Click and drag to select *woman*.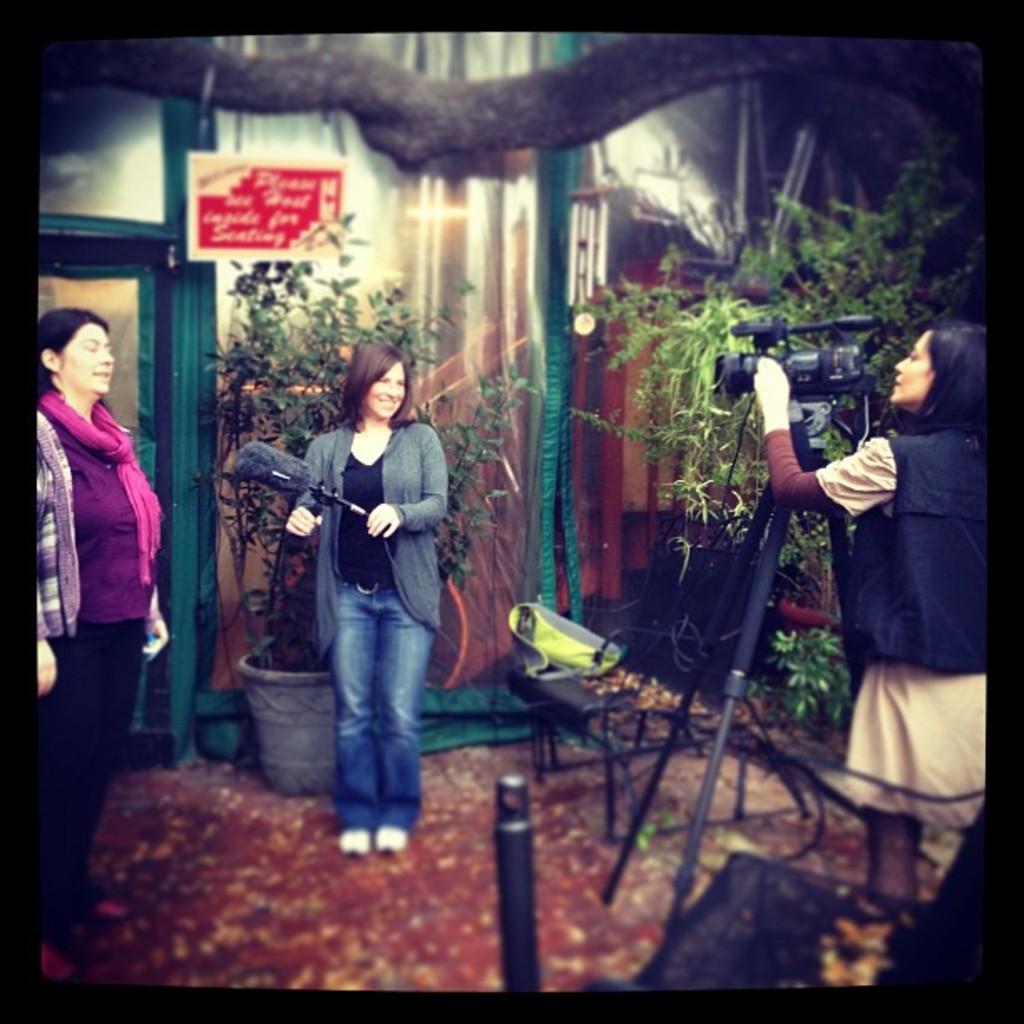
Selection: 42/298/169/987.
